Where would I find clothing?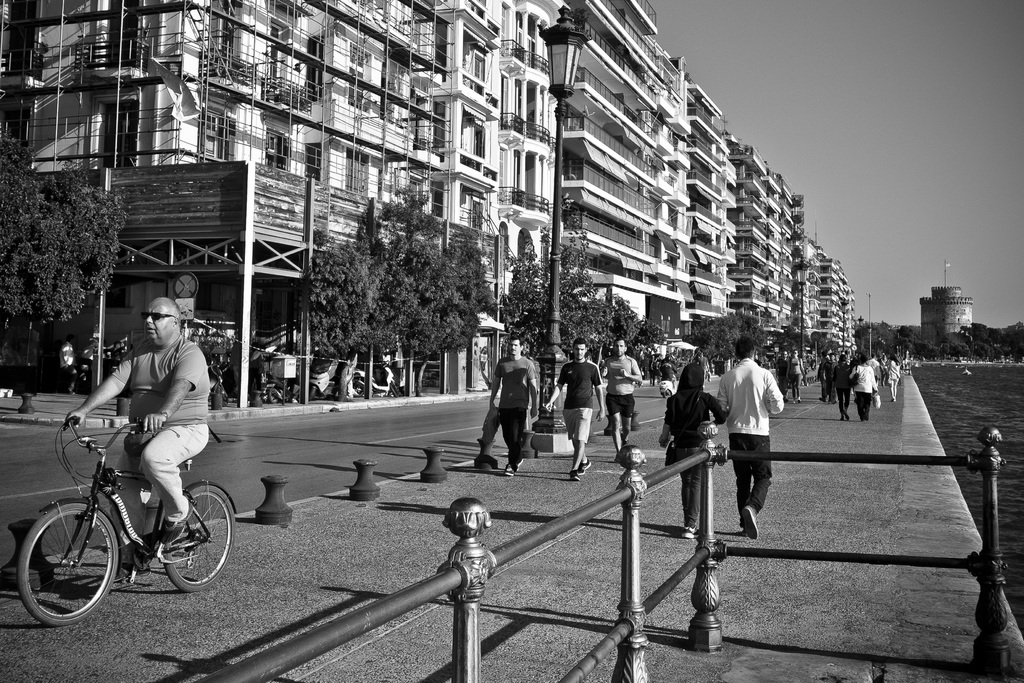
At (666,386,724,530).
